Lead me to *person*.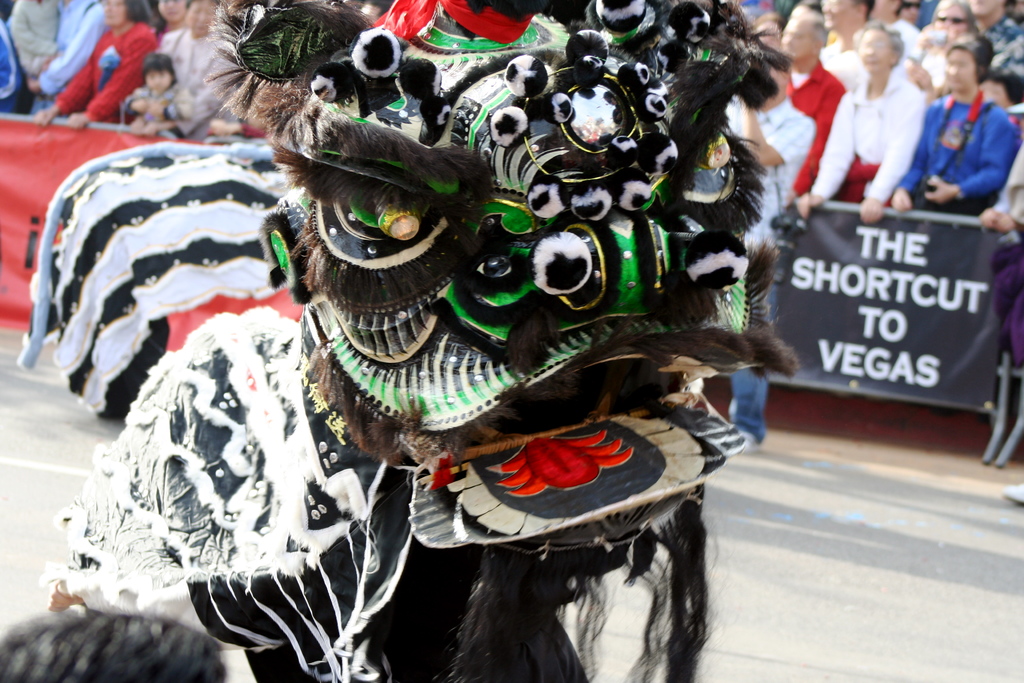
Lead to 752 13 783 45.
